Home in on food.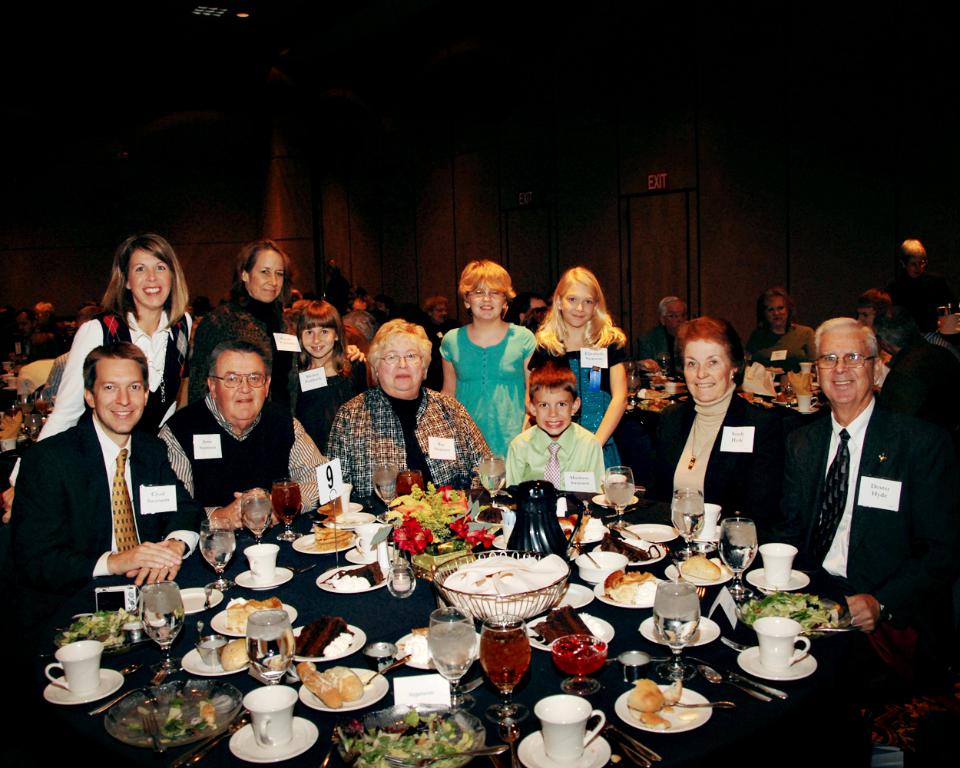
Homed in at l=733, t=586, r=849, b=634.
